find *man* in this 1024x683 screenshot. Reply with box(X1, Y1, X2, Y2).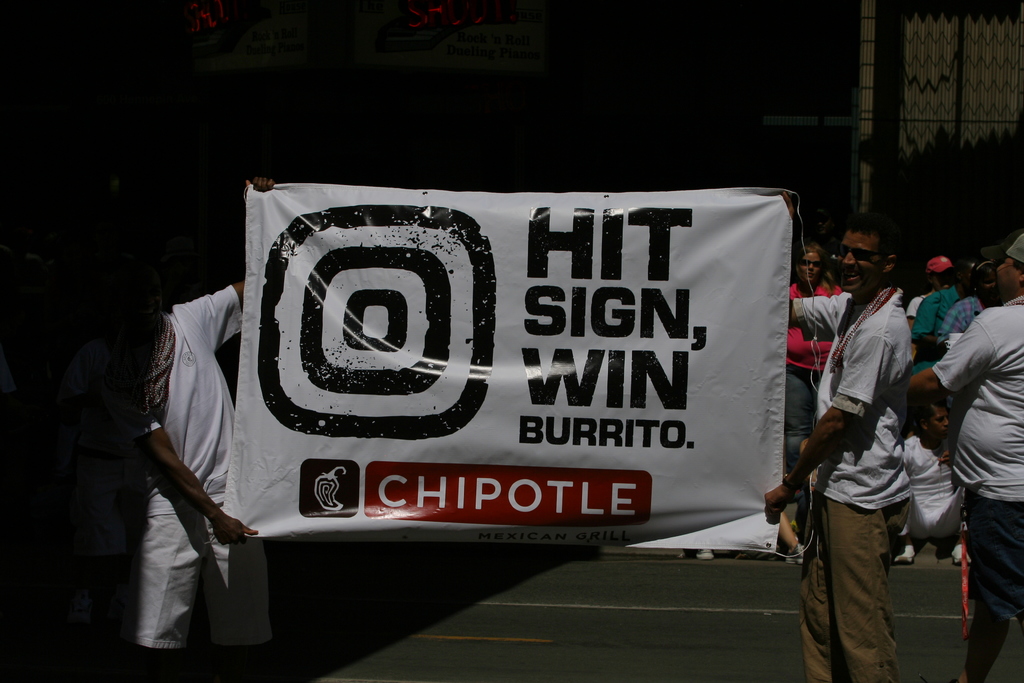
box(99, 174, 274, 682).
